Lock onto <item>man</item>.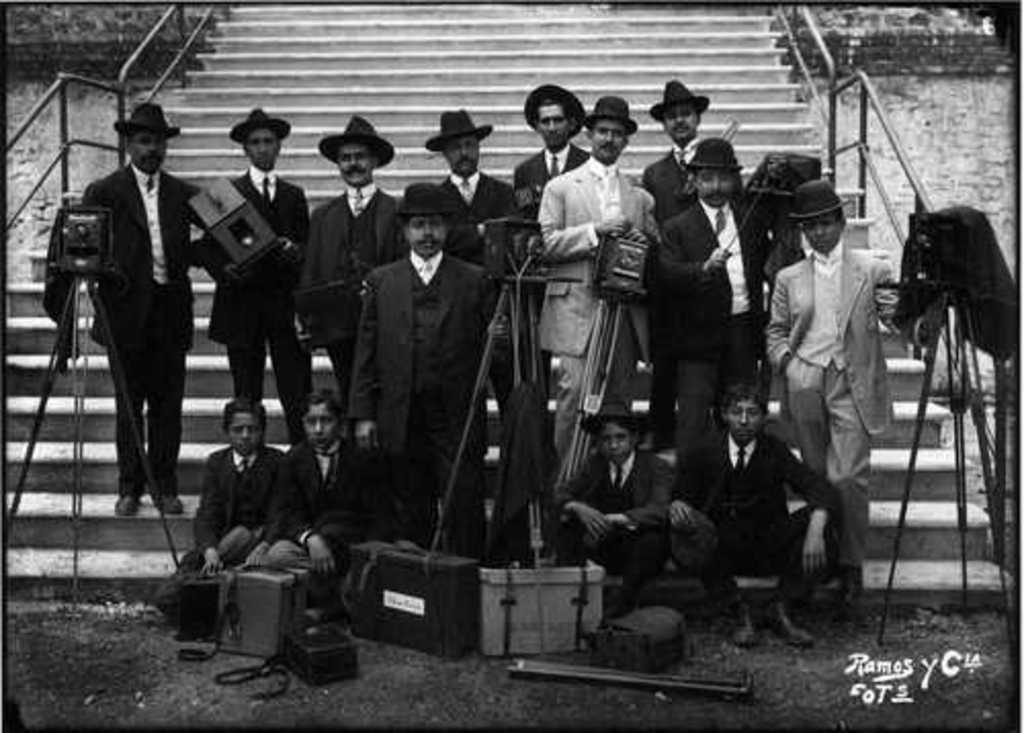
Locked: (left=426, top=109, right=520, bottom=260).
